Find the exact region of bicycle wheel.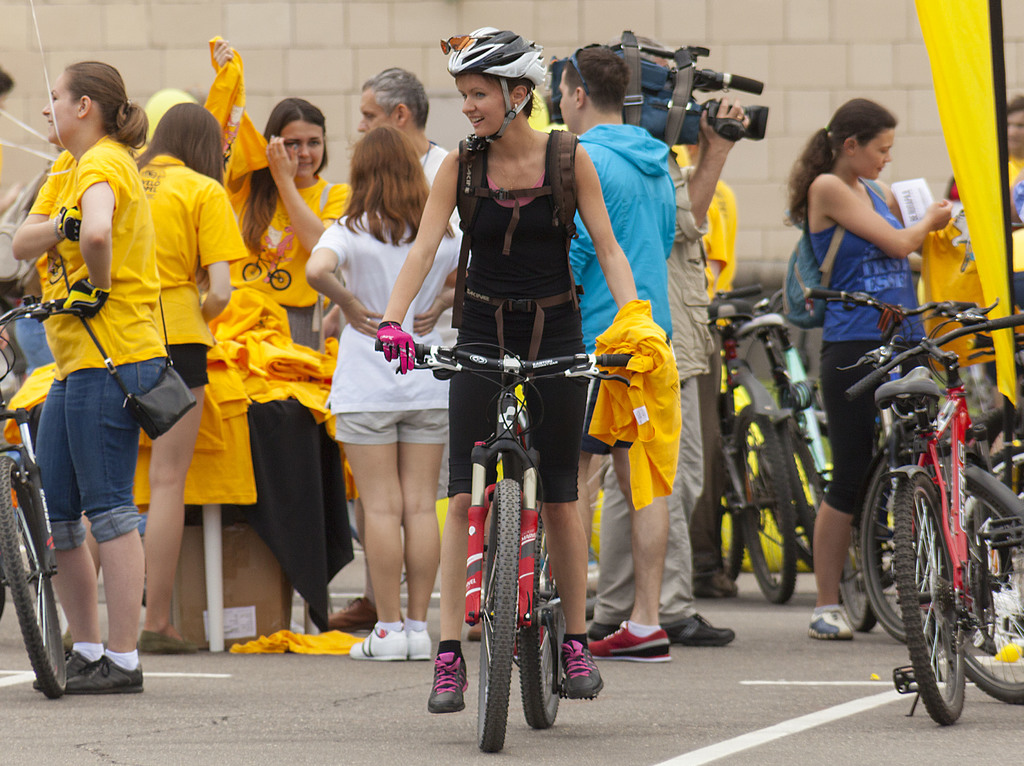
Exact region: crop(514, 519, 580, 729).
